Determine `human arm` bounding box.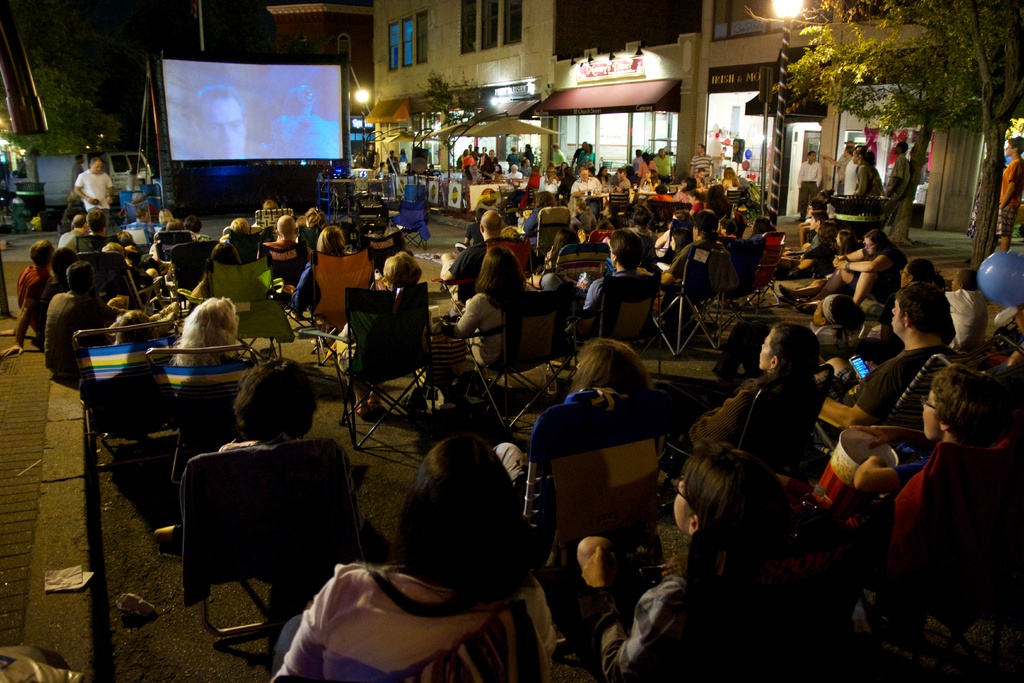
Determined: bbox=[189, 270, 216, 302].
